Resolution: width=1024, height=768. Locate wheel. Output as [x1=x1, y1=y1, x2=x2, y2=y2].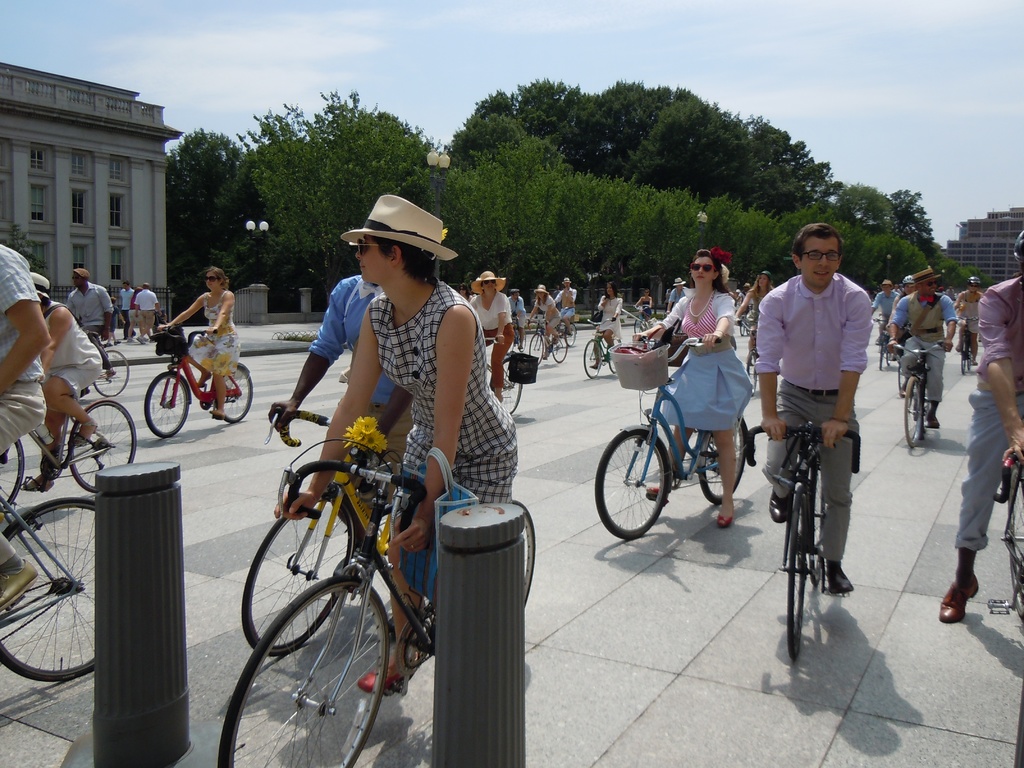
[x1=218, y1=575, x2=392, y2=767].
